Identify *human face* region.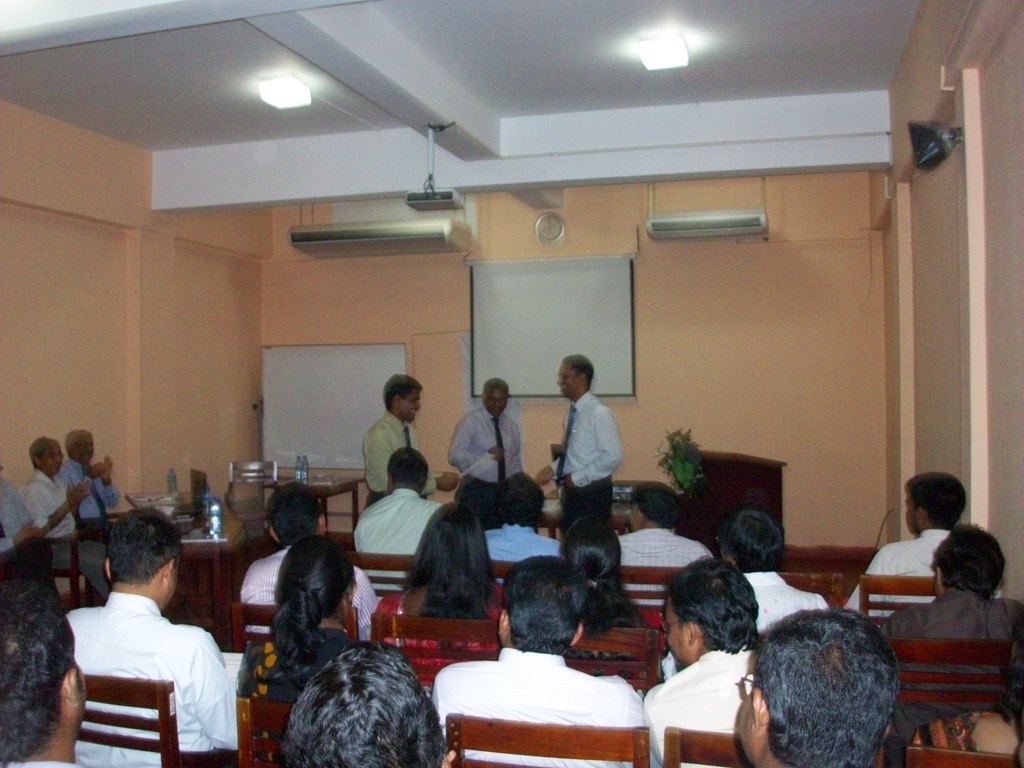
Region: 488,386,509,417.
